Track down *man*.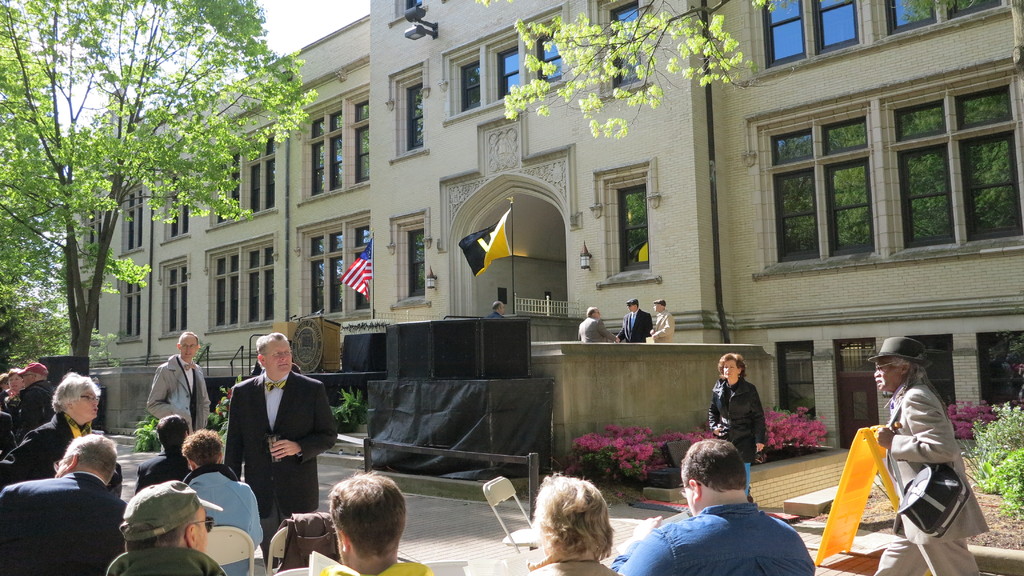
Tracked to bbox=(0, 403, 15, 462).
